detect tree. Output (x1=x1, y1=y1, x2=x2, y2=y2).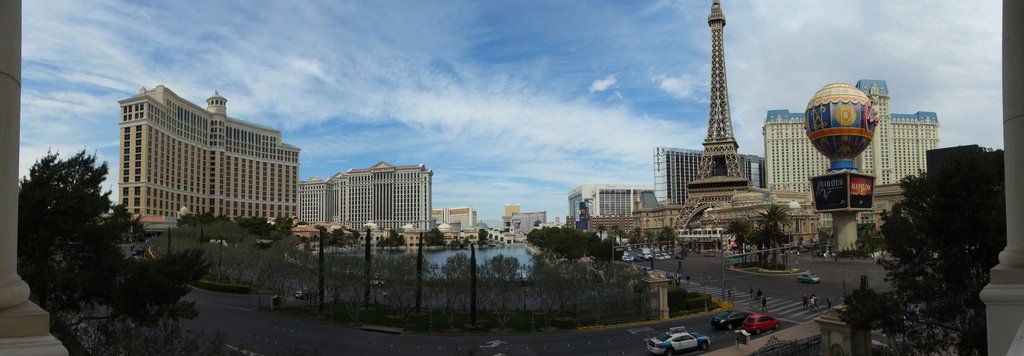
(x1=721, y1=217, x2=748, y2=266).
